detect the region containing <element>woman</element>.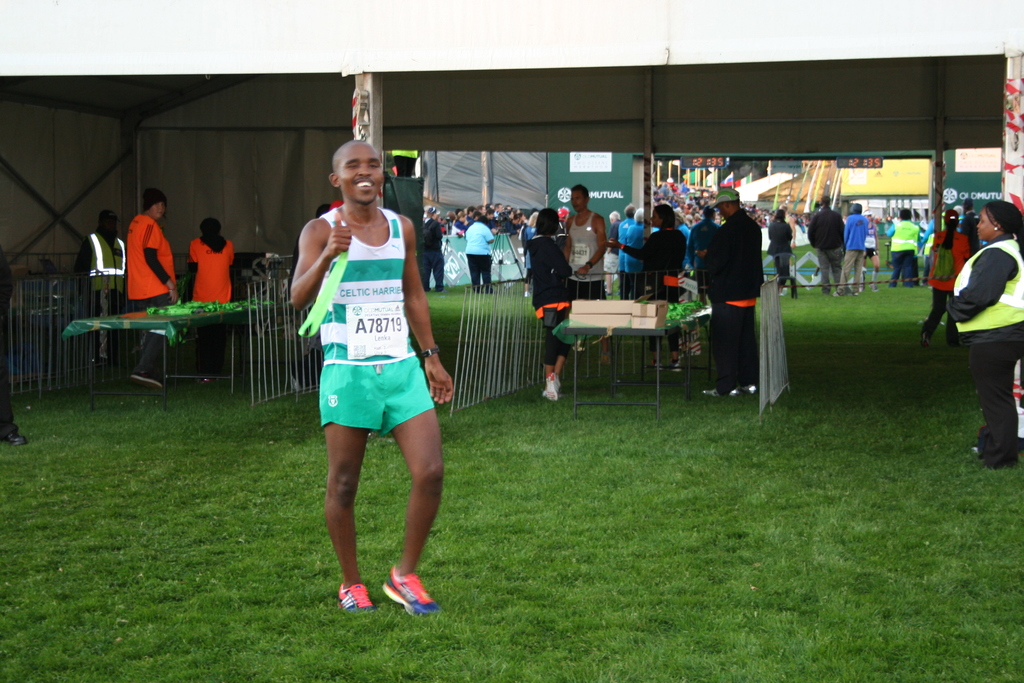
crop(189, 211, 240, 378).
